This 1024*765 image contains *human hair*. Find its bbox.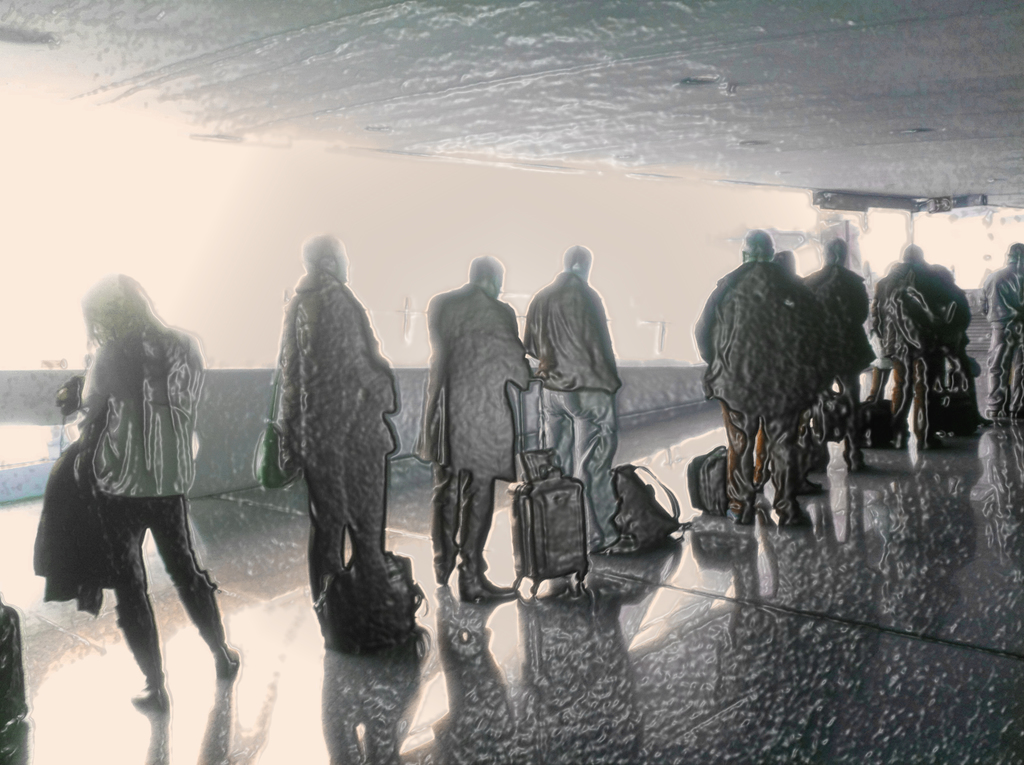
{"left": 737, "top": 224, "right": 776, "bottom": 255}.
